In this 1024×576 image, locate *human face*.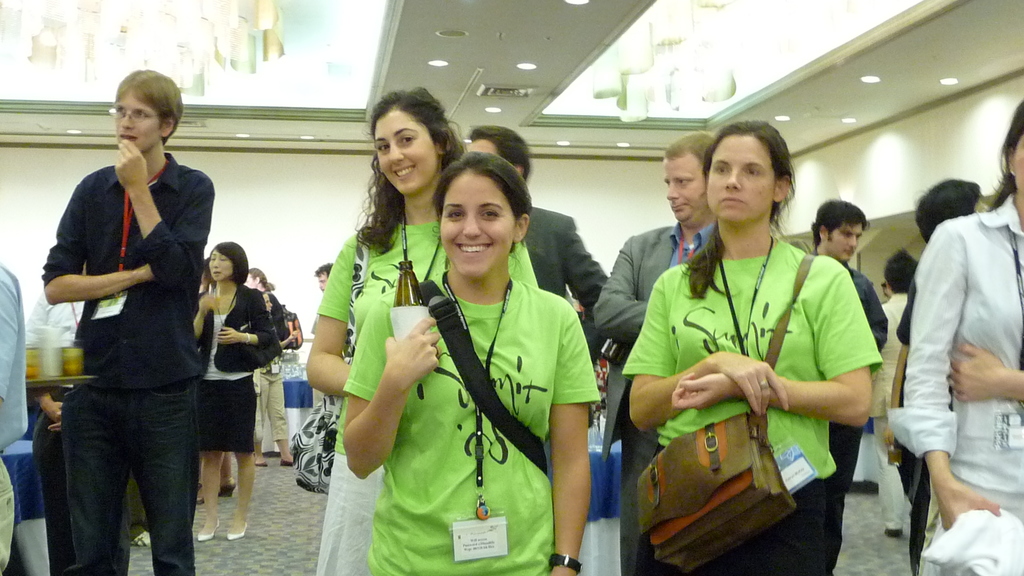
Bounding box: region(662, 156, 701, 225).
